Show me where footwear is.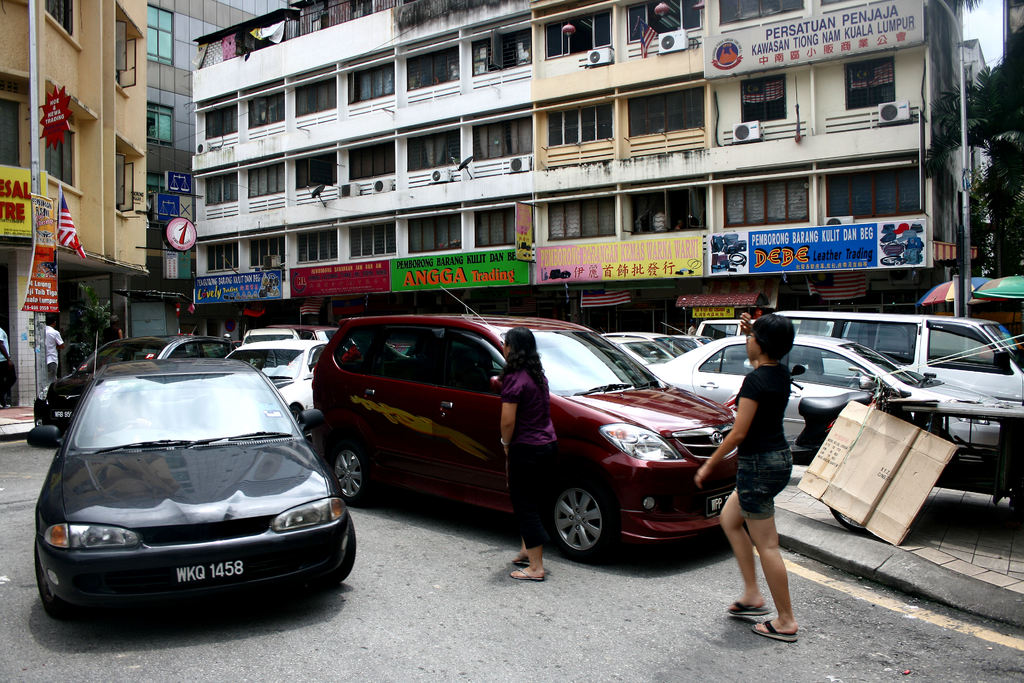
footwear is at (x1=746, y1=616, x2=797, y2=646).
